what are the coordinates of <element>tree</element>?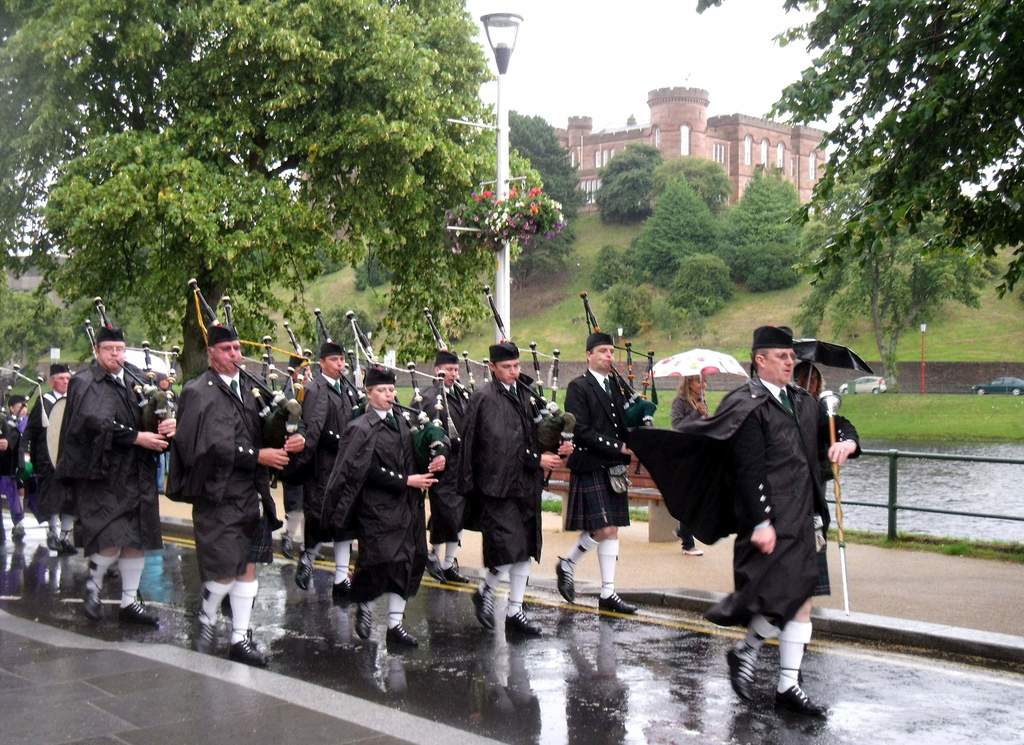
482:102:579:304.
